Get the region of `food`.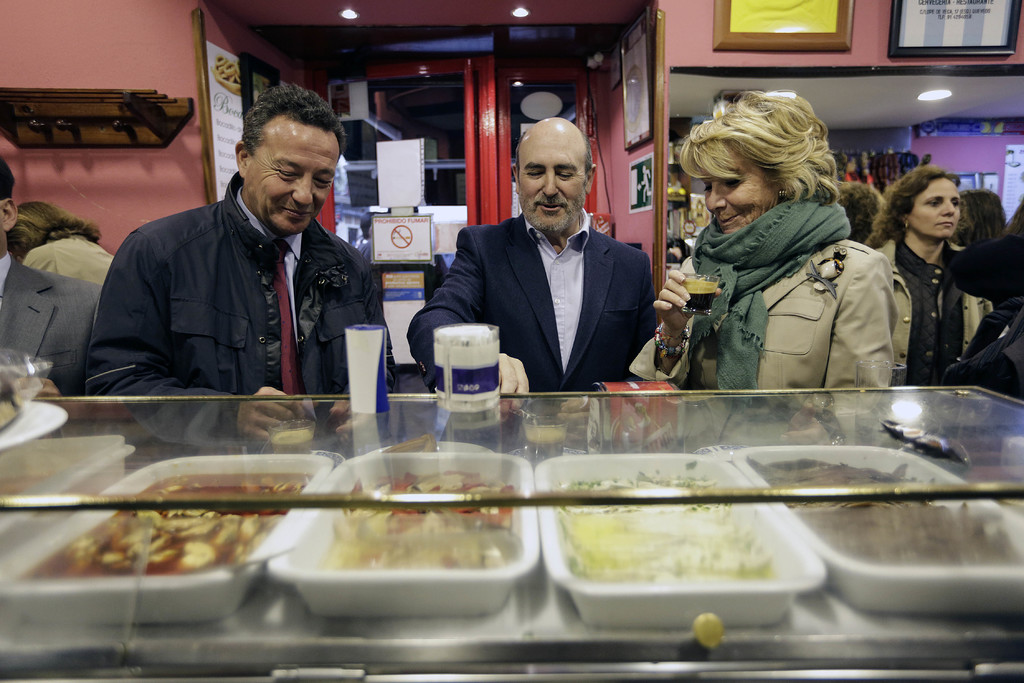
[556, 477, 776, 575].
